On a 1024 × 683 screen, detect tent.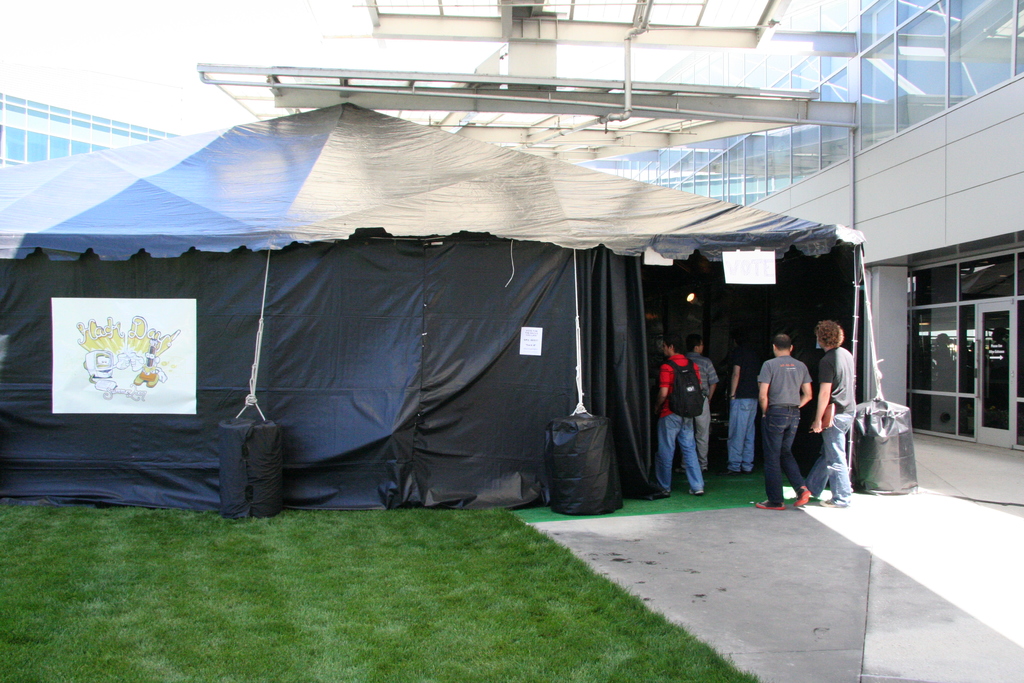
BBox(54, 116, 936, 534).
